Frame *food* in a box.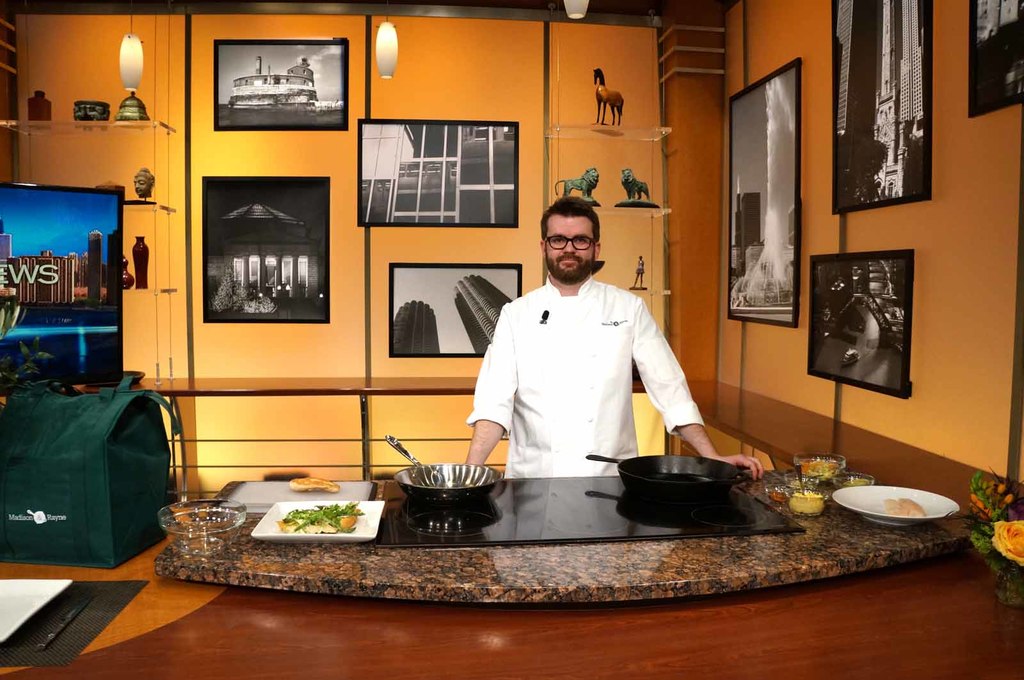
bbox(291, 476, 339, 496).
